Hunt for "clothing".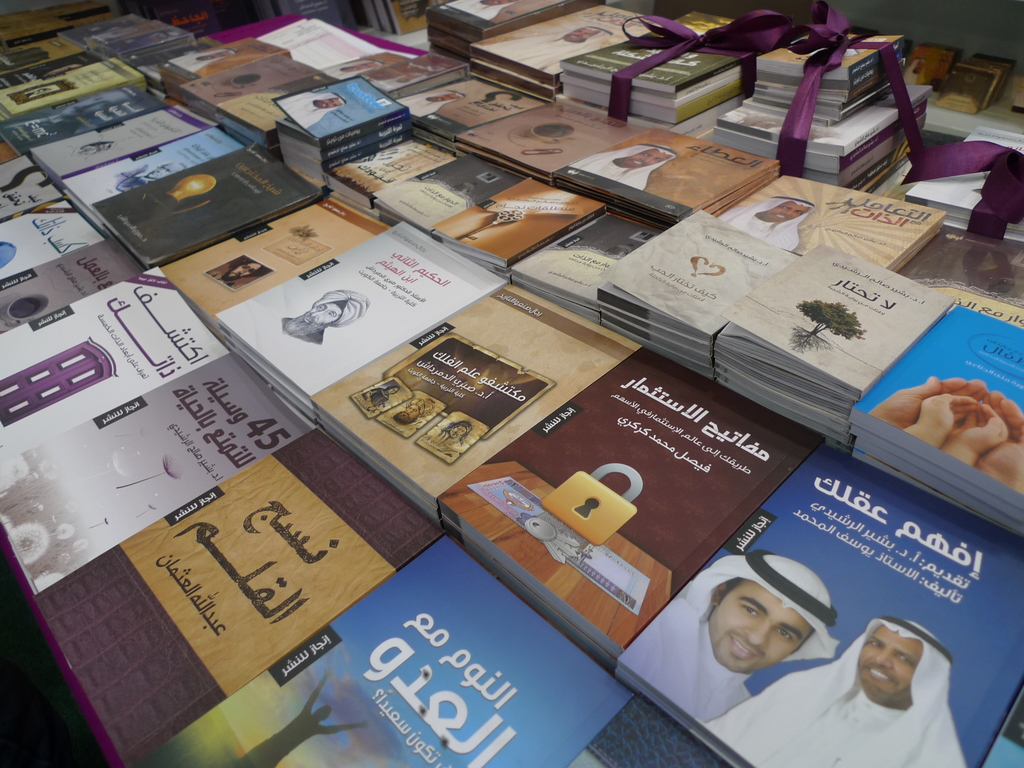
Hunted down at [left=570, top=145, right=682, bottom=193].
